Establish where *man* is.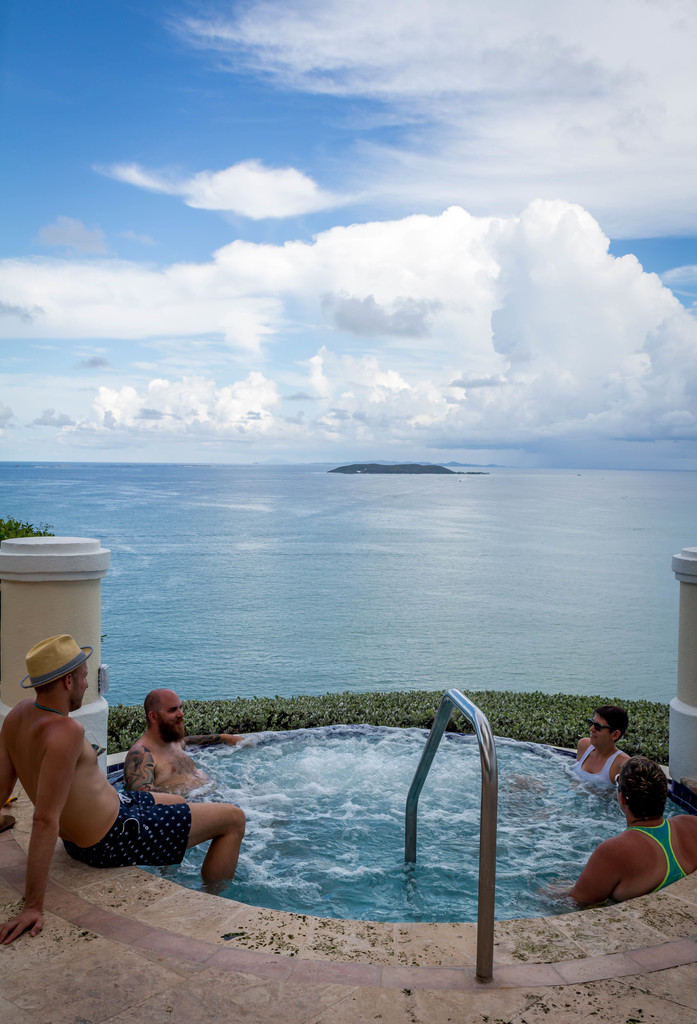
Established at Rect(570, 707, 621, 788).
